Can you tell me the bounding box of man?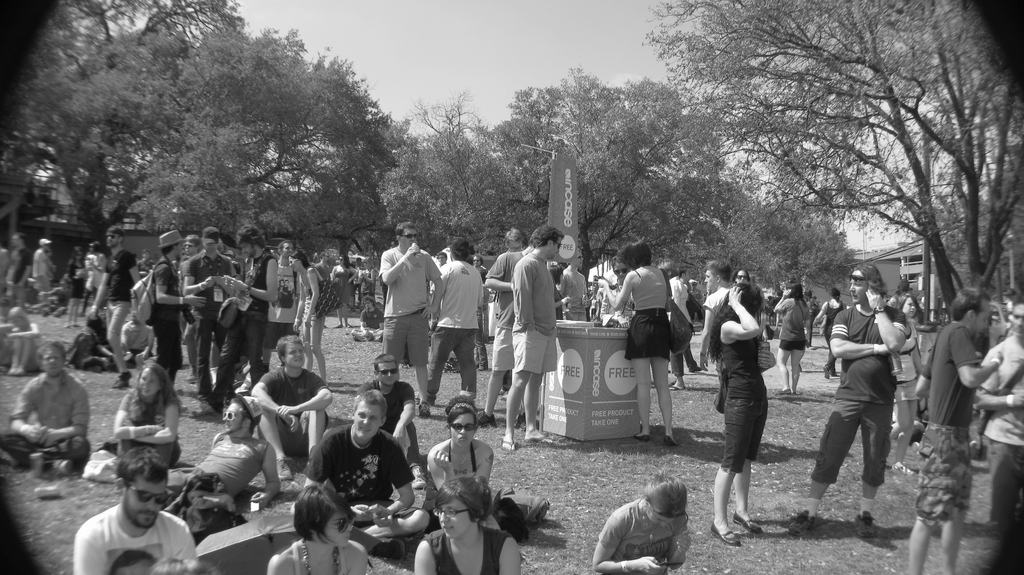
[560,246,591,322].
